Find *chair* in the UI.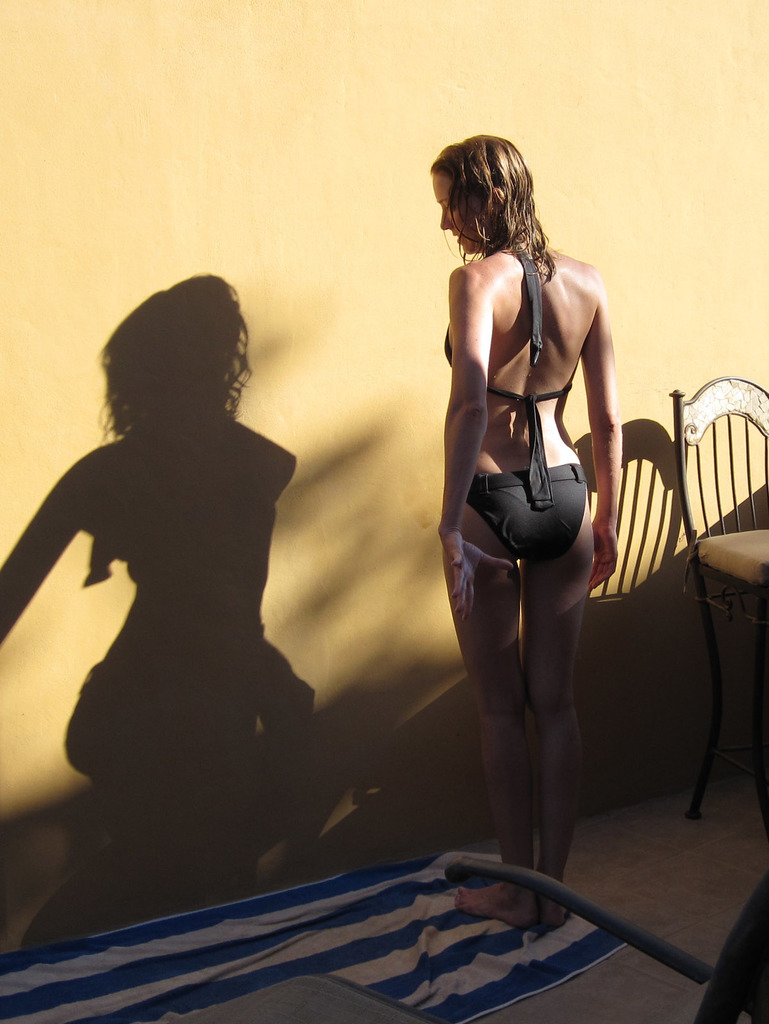
UI element at [x1=668, y1=376, x2=768, y2=820].
